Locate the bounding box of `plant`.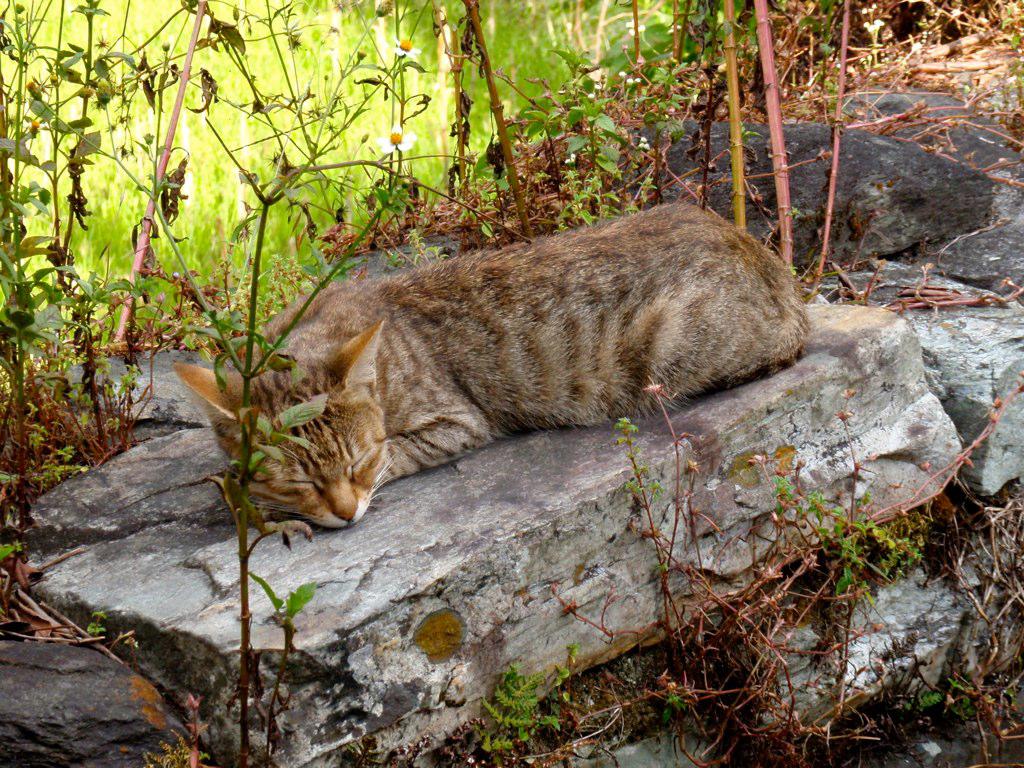
Bounding box: pyautogui.locateOnScreen(477, 653, 565, 736).
